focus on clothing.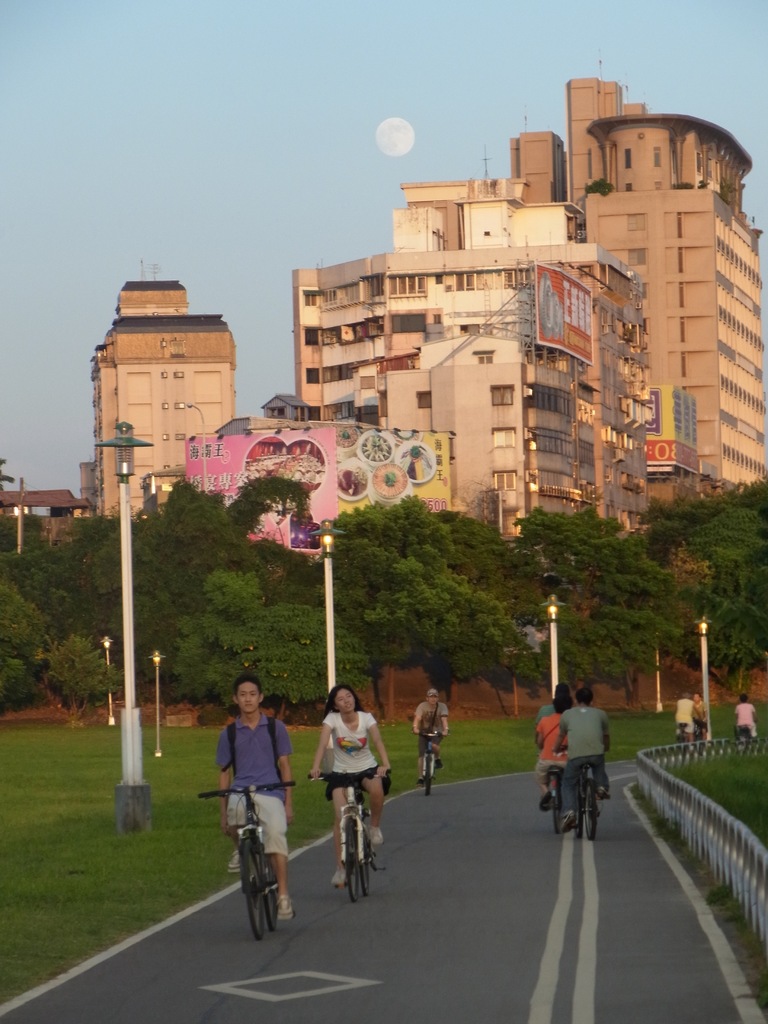
Focused at [left=212, top=710, right=287, bottom=858].
